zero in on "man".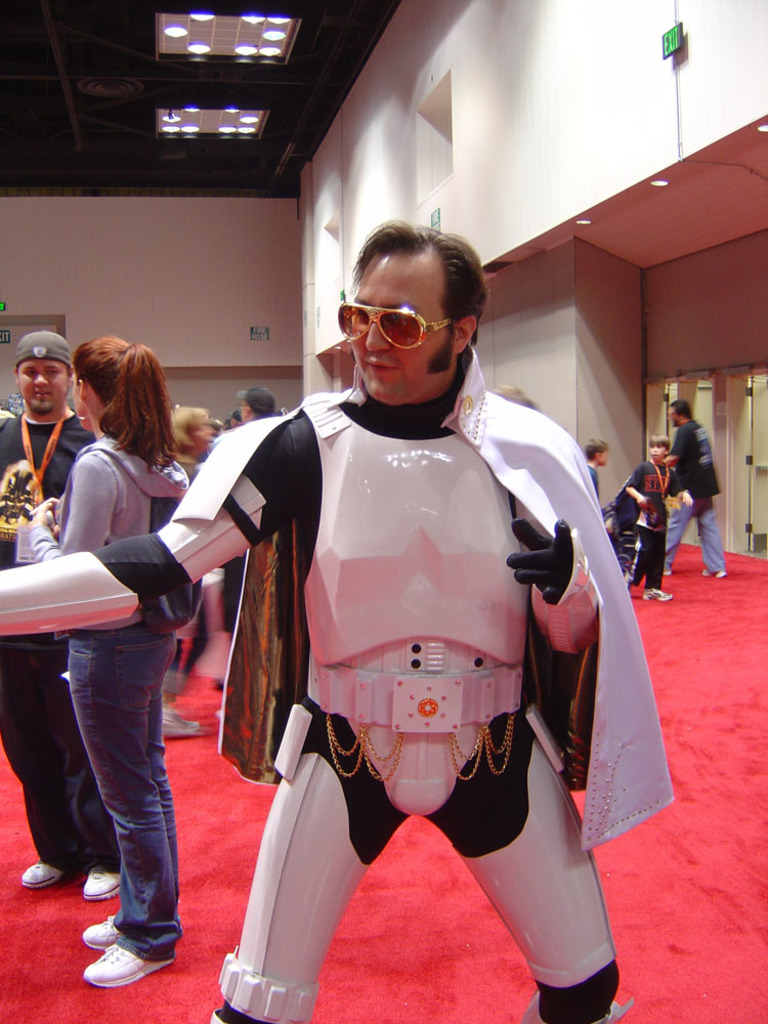
Zeroed in: box=[232, 388, 280, 417].
